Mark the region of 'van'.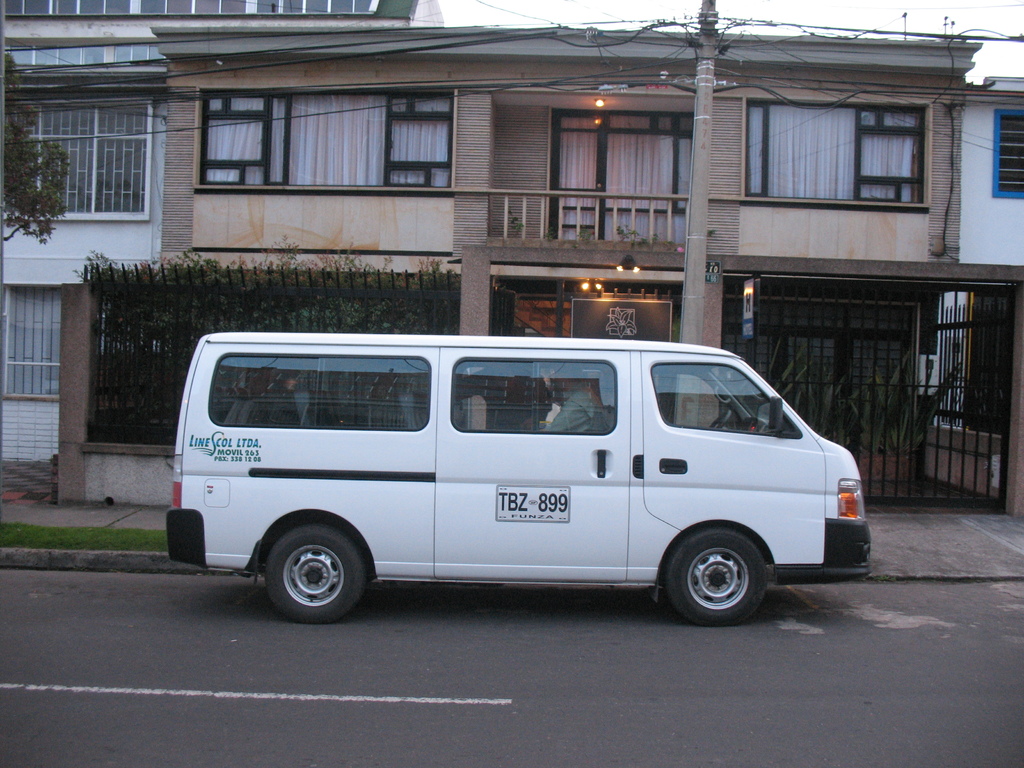
Region: region(165, 331, 872, 627).
